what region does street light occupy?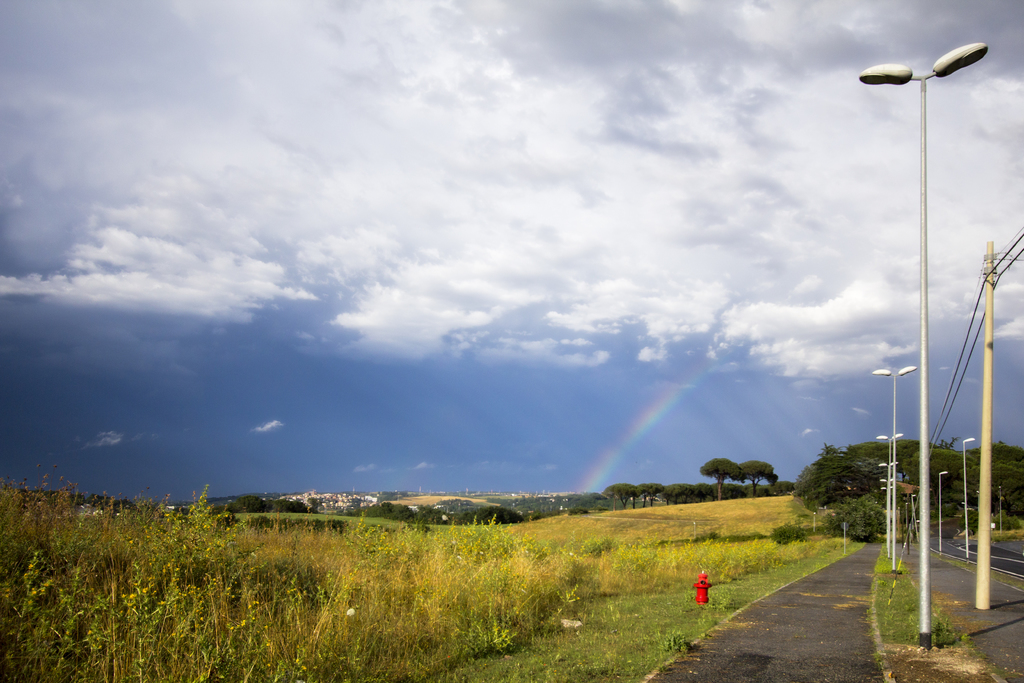
bbox(958, 437, 979, 559).
